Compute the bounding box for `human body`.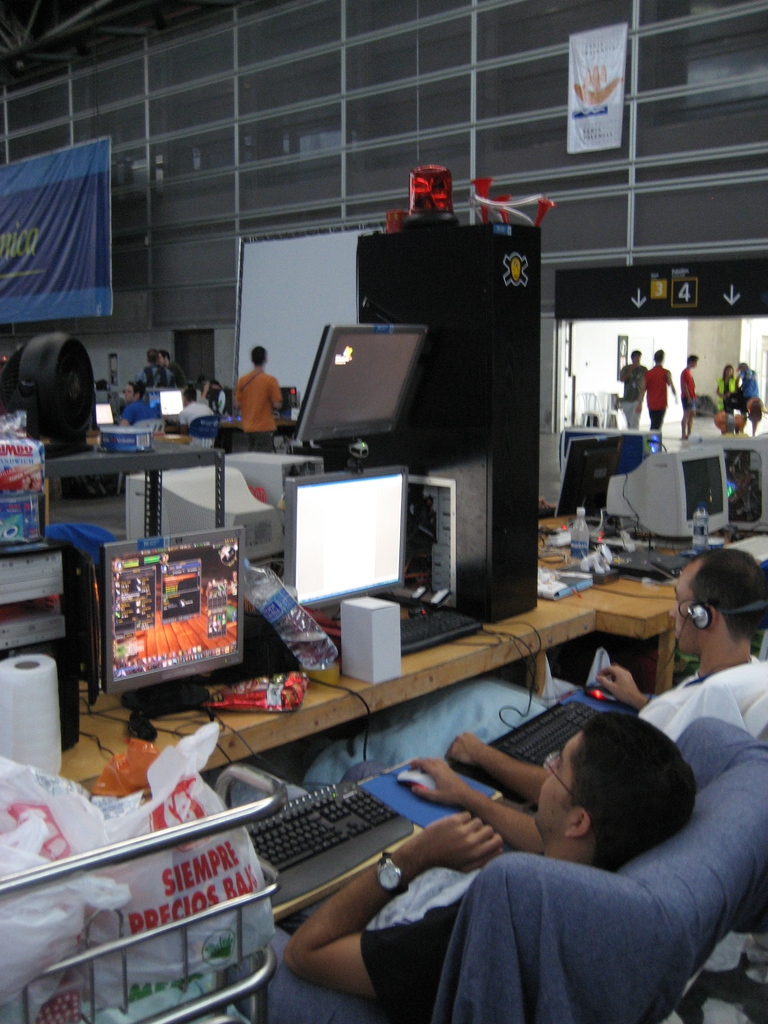
{"x1": 114, "y1": 381, "x2": 147, "y2": 428}.
